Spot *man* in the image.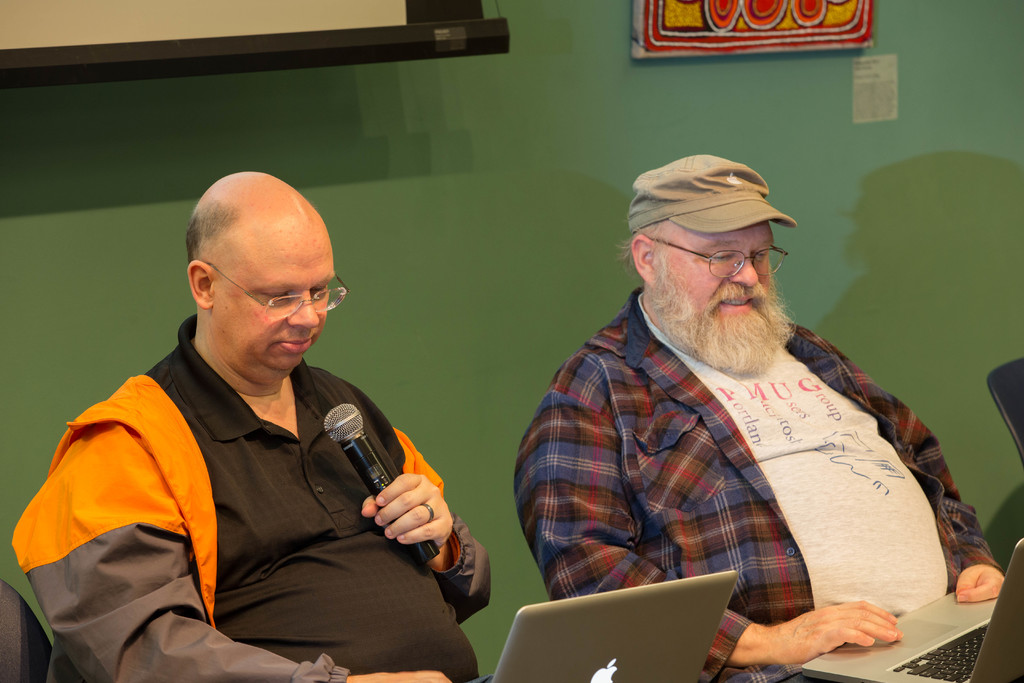
*man* found at (x1=10, y1=170, x2=506, y2=682).
